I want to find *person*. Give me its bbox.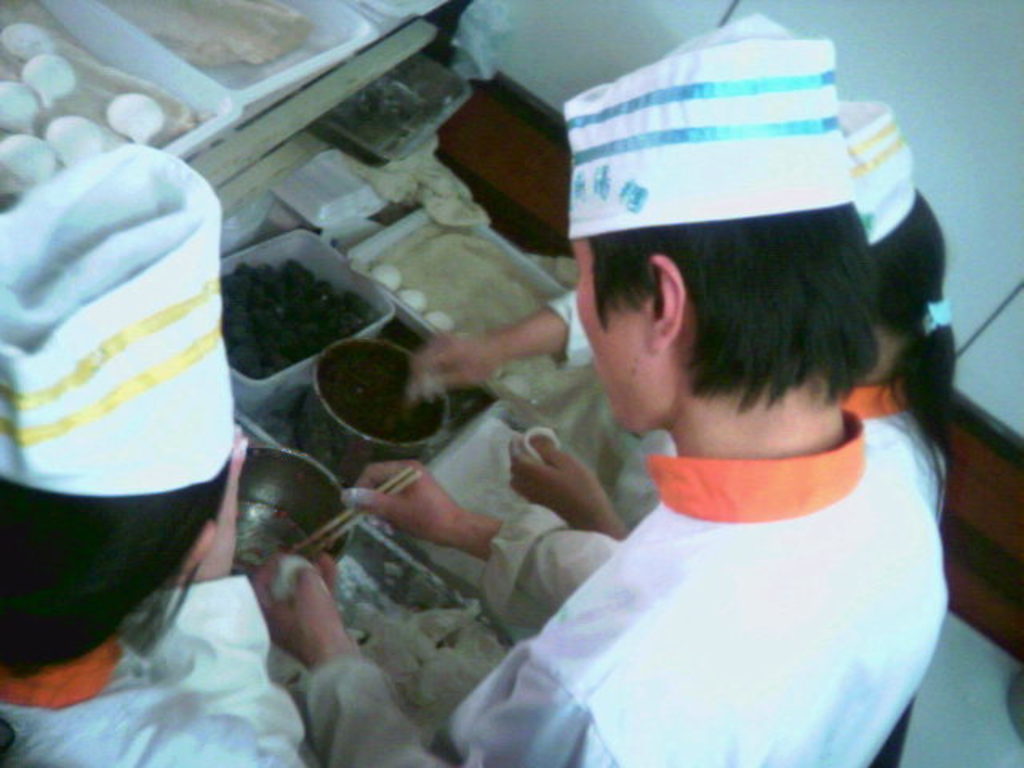
l=0, t=138, r=314, b=766.
